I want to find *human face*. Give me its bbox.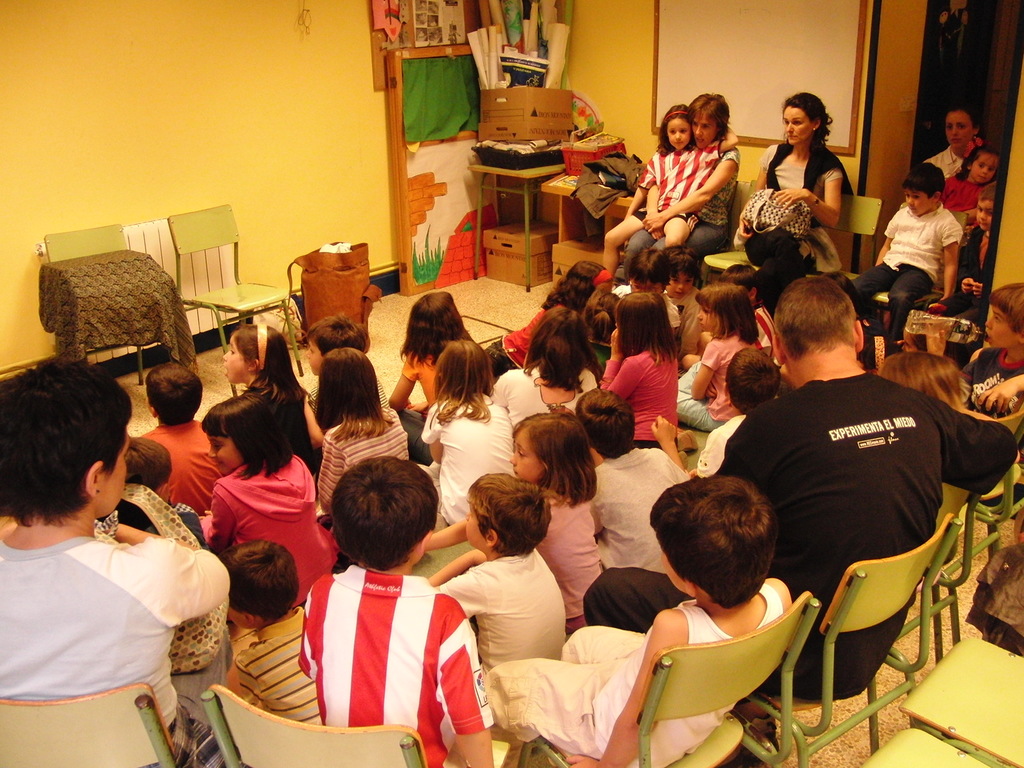
x1=510 y1=431 x2=541 y2=483.
